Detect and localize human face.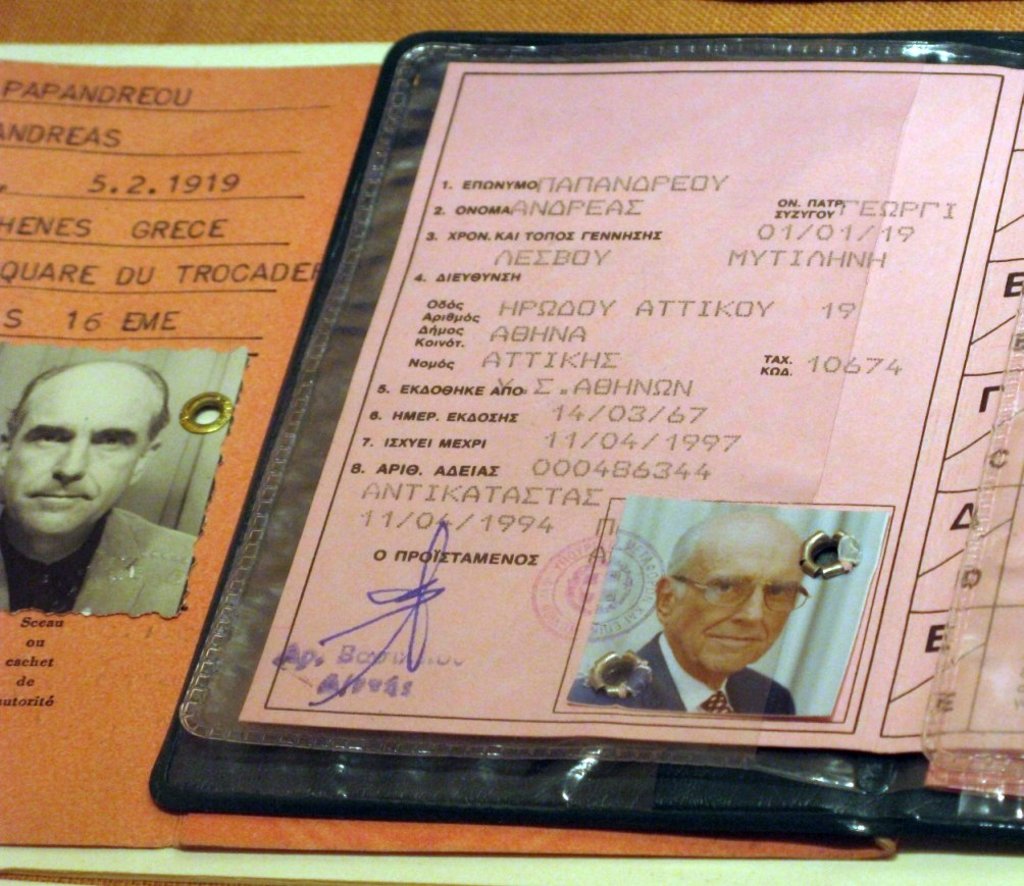
Localized at <box>671,534,801,676</box>.
